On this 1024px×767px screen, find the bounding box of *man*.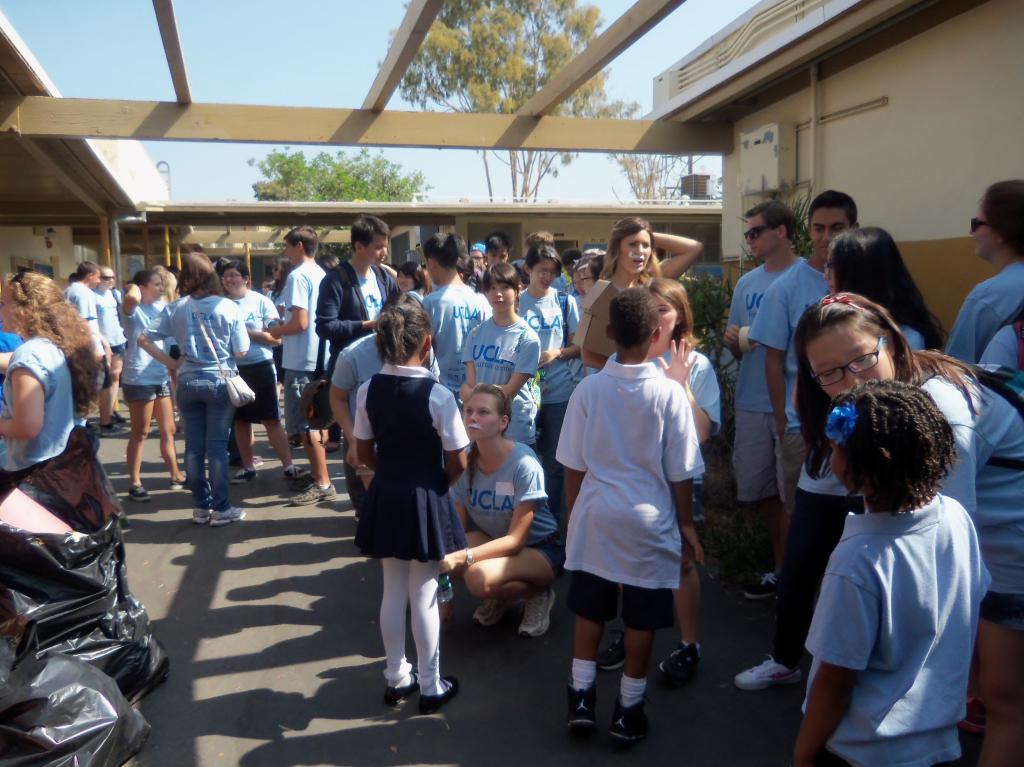
Bounding box: left=317, top=214, right=401, bottom=509.
